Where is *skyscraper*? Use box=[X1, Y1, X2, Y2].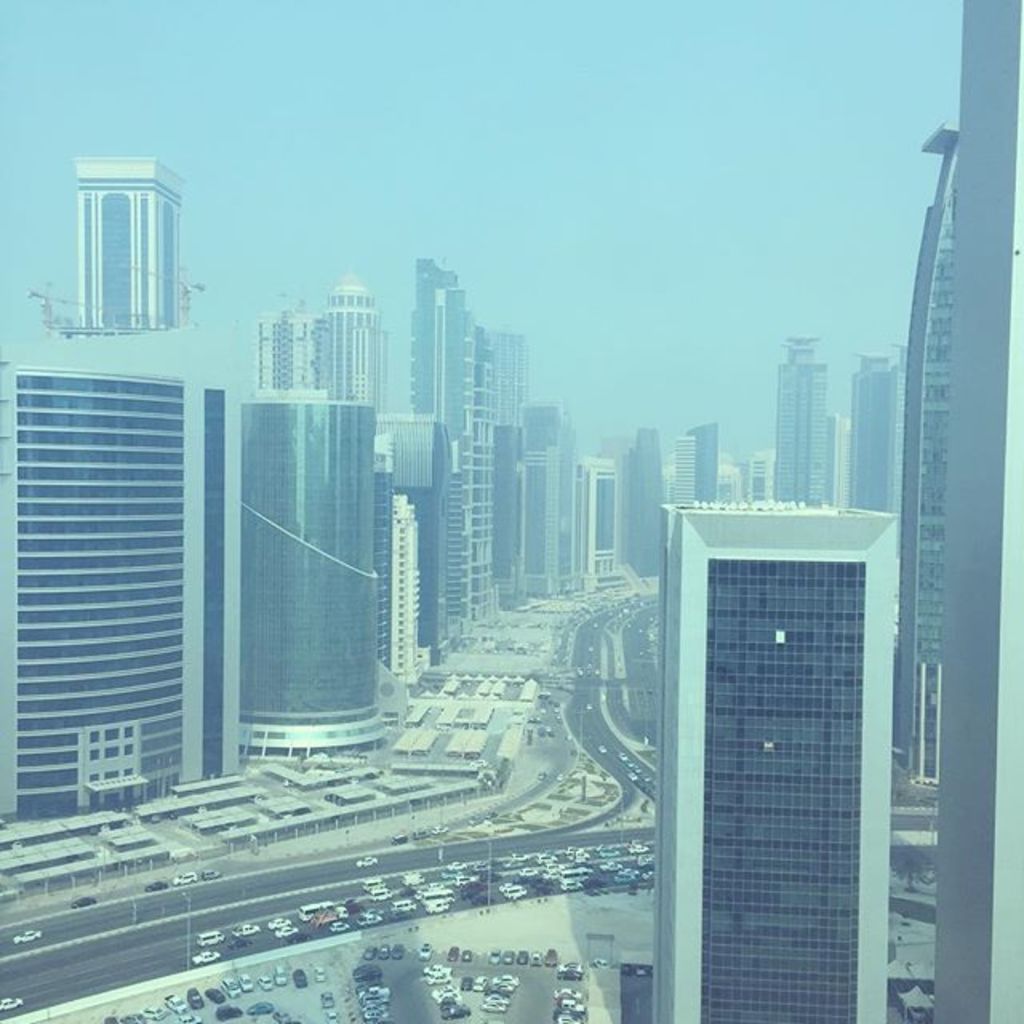
box=[66, 160, 195, 338].
